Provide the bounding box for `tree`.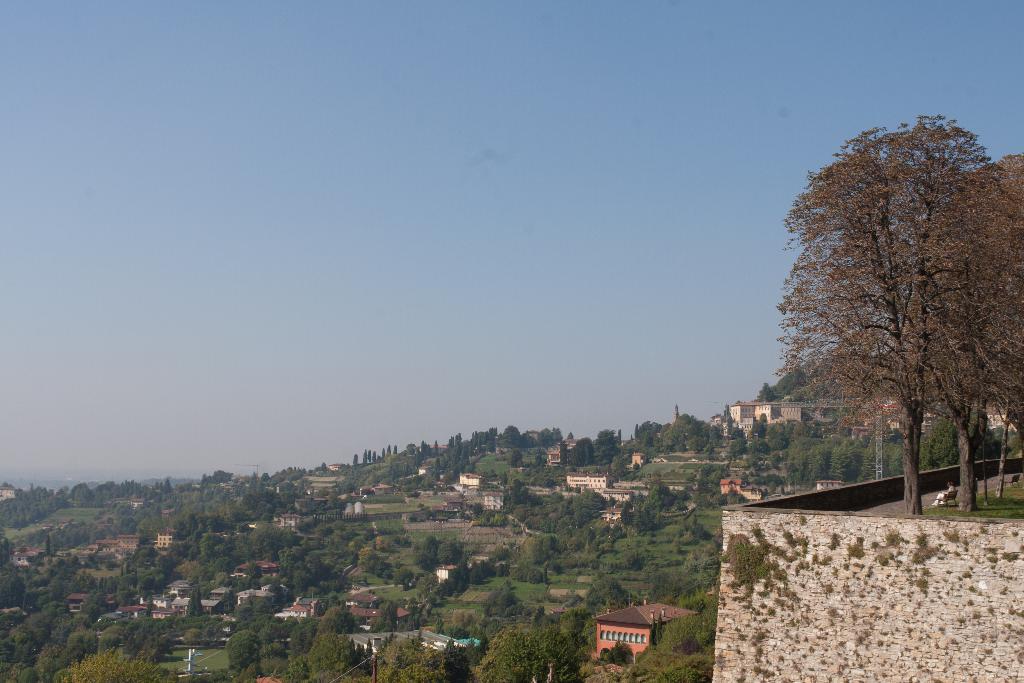
BBox(38, 646, 63, 682).
